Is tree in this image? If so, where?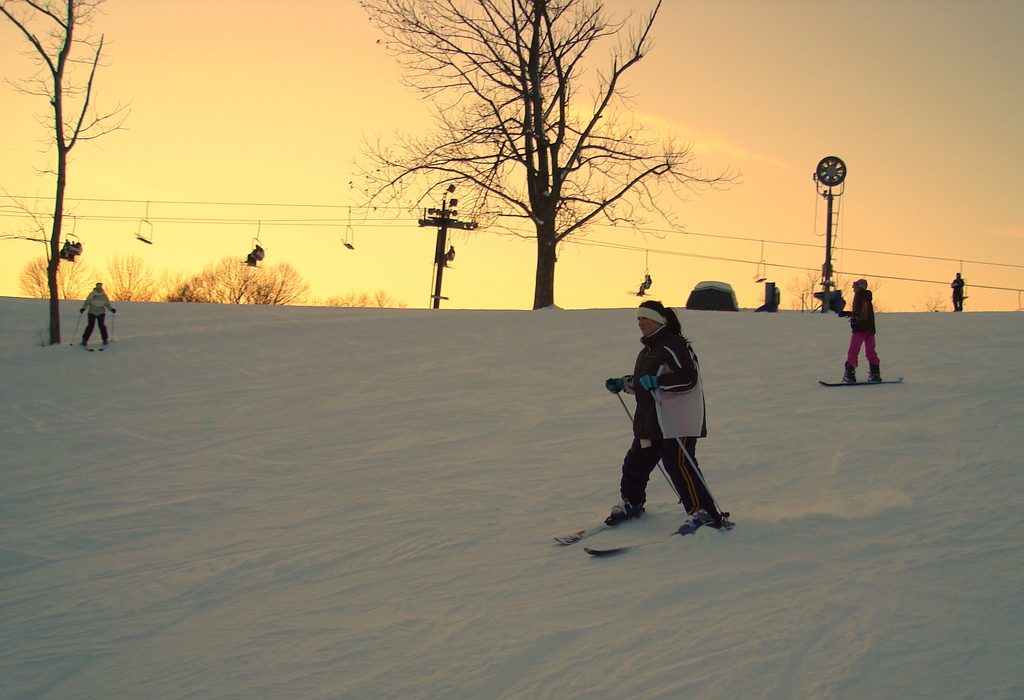
Yes, at 346,0,763,314.
